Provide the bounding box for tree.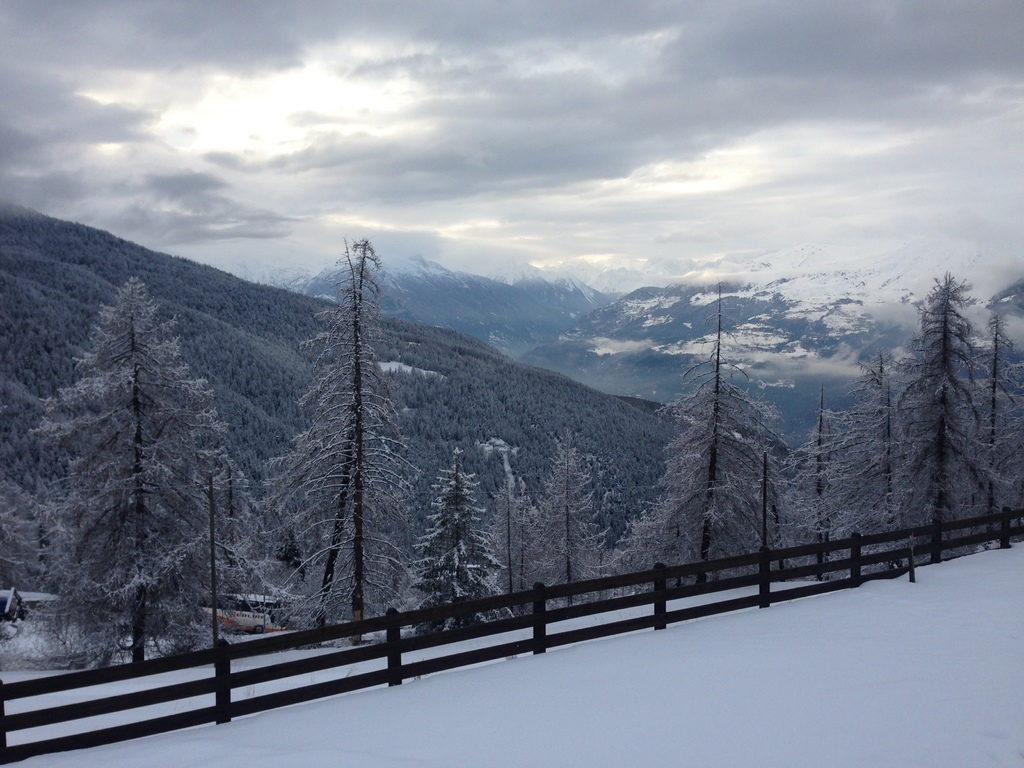
BBox(497, 490, 552, 630).
